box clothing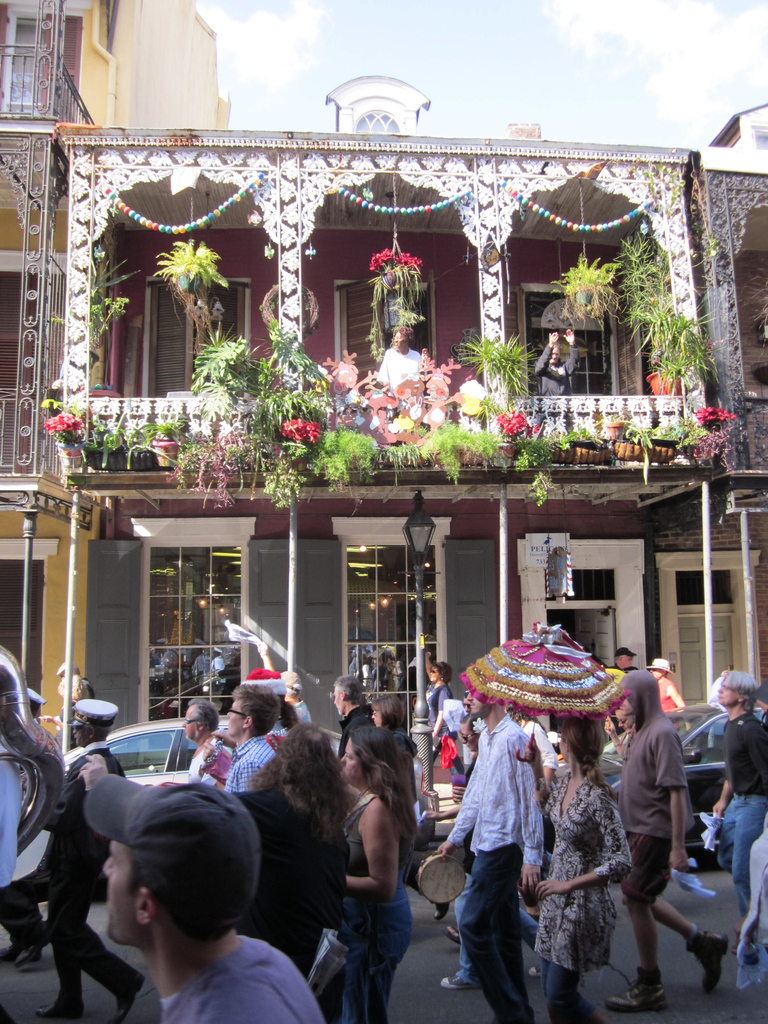
pyautogui.locateOnScreen(713, 700, 767, 908)
